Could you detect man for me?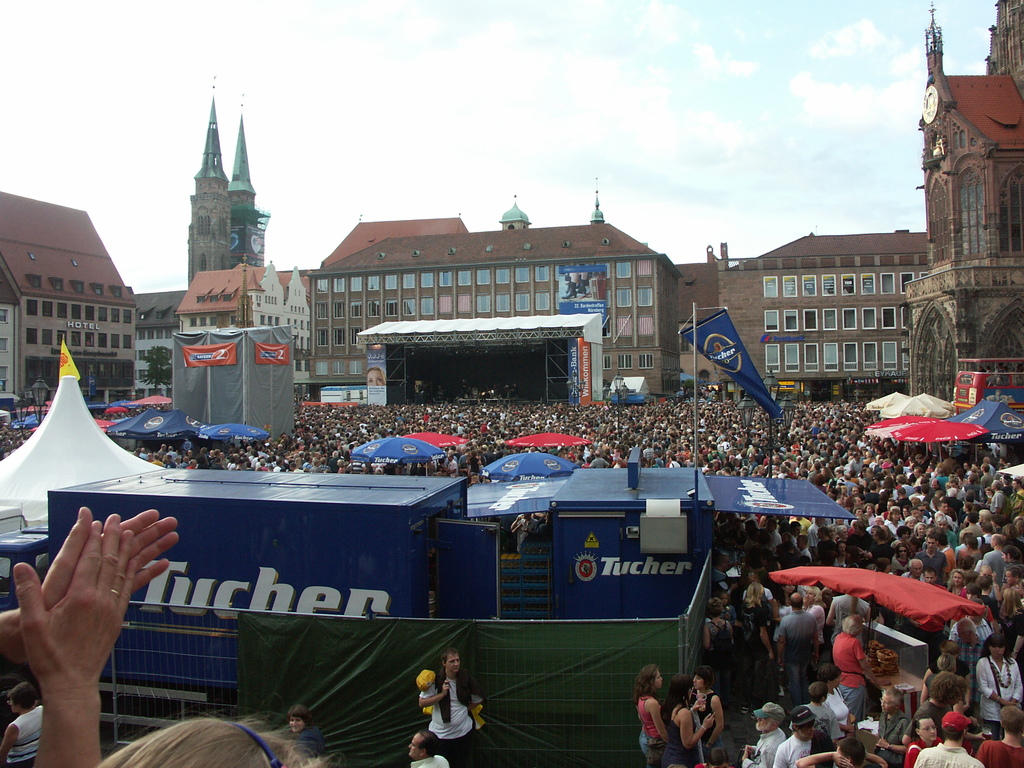
Detection result: (left=826, top=591, right=872, bottom=642).
